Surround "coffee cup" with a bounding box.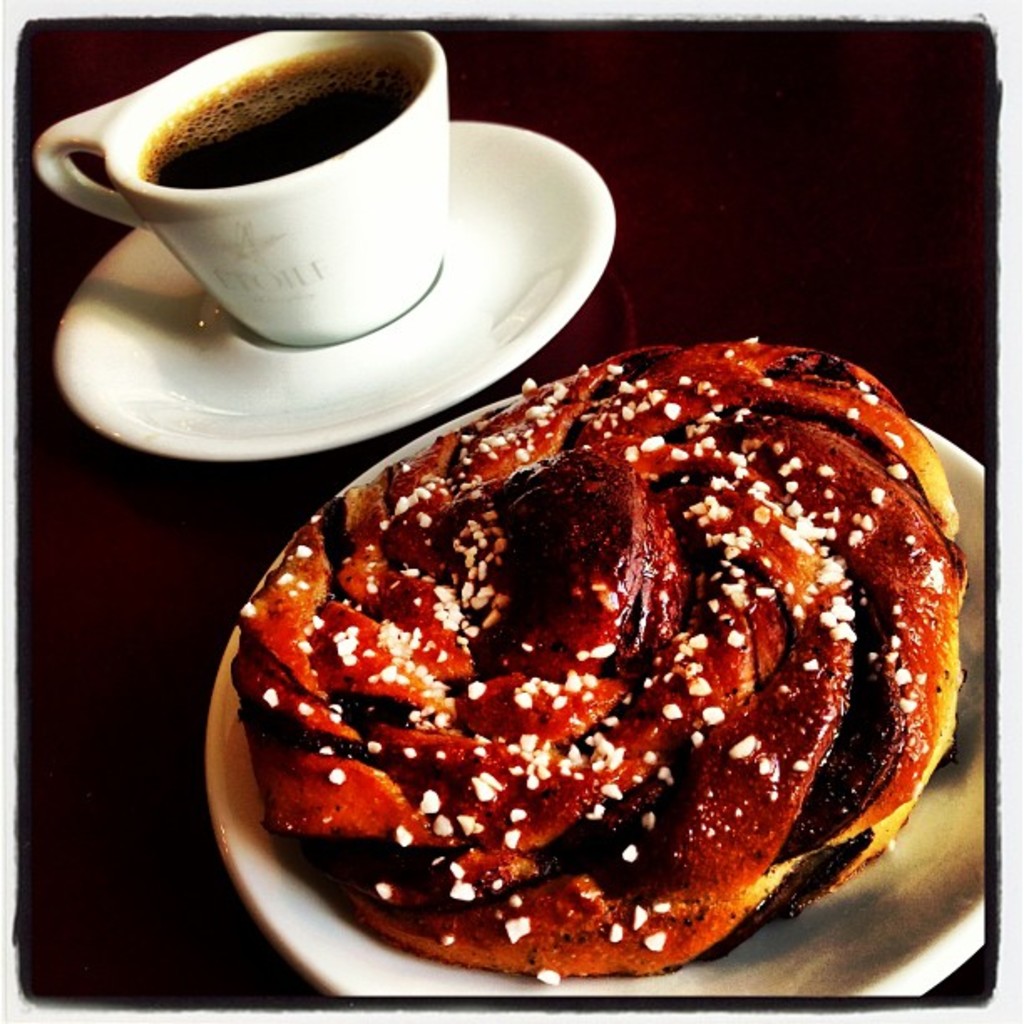
select_region(28, 20, 453, 350).
